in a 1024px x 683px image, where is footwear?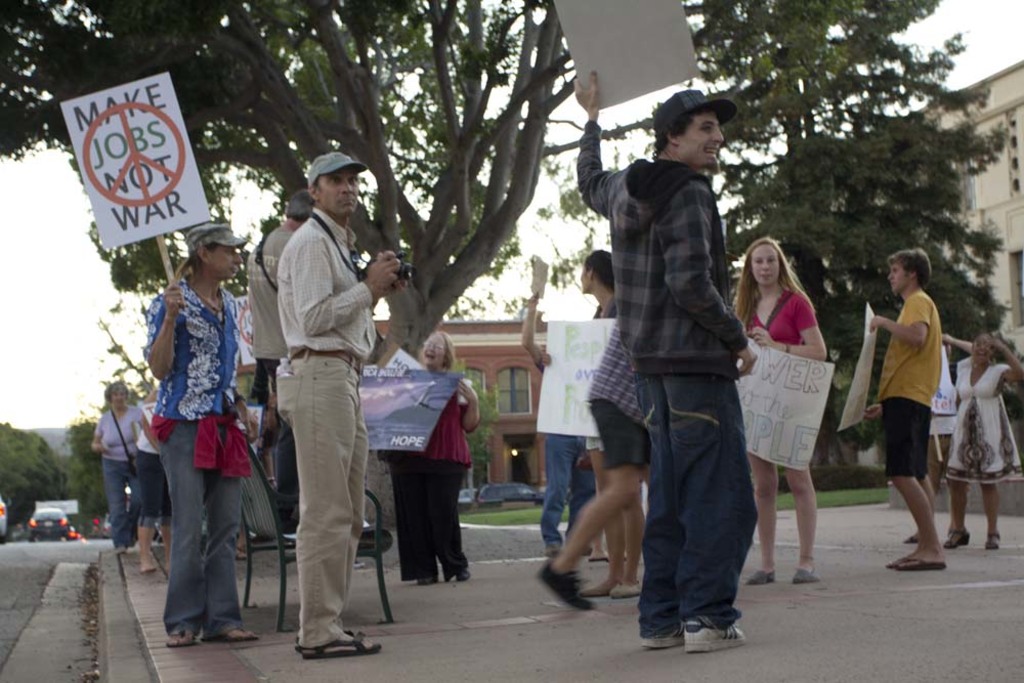
(left=898, top=531, right=920, bottom=545).
